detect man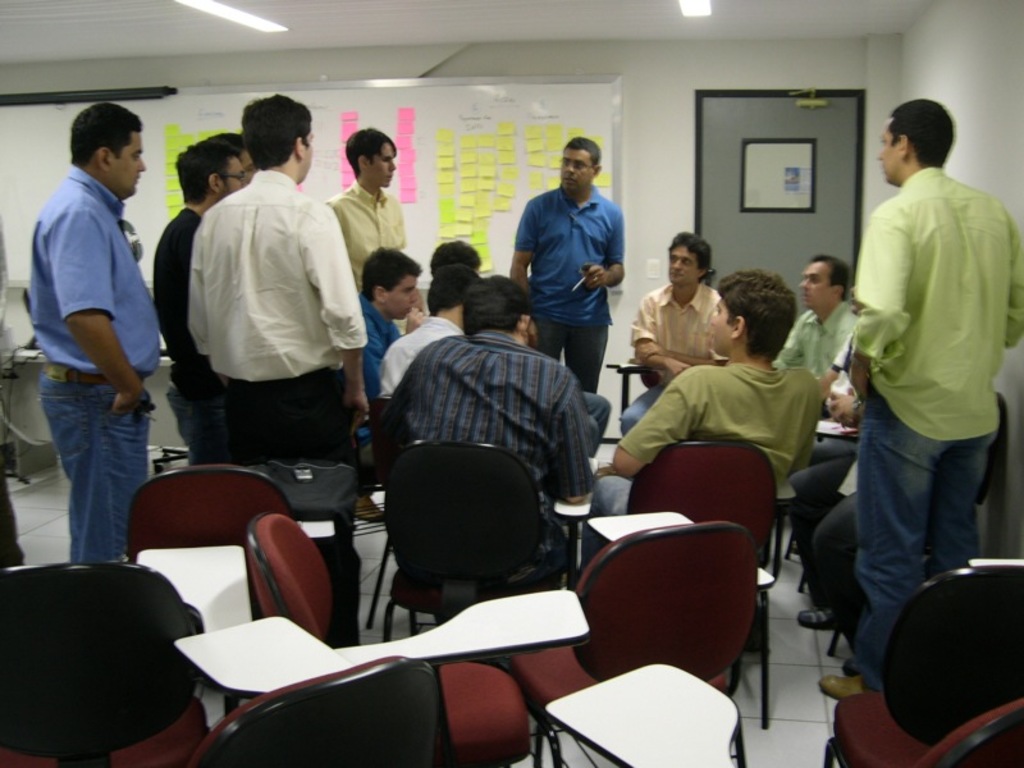
locate(14, 87, 179, 596)
